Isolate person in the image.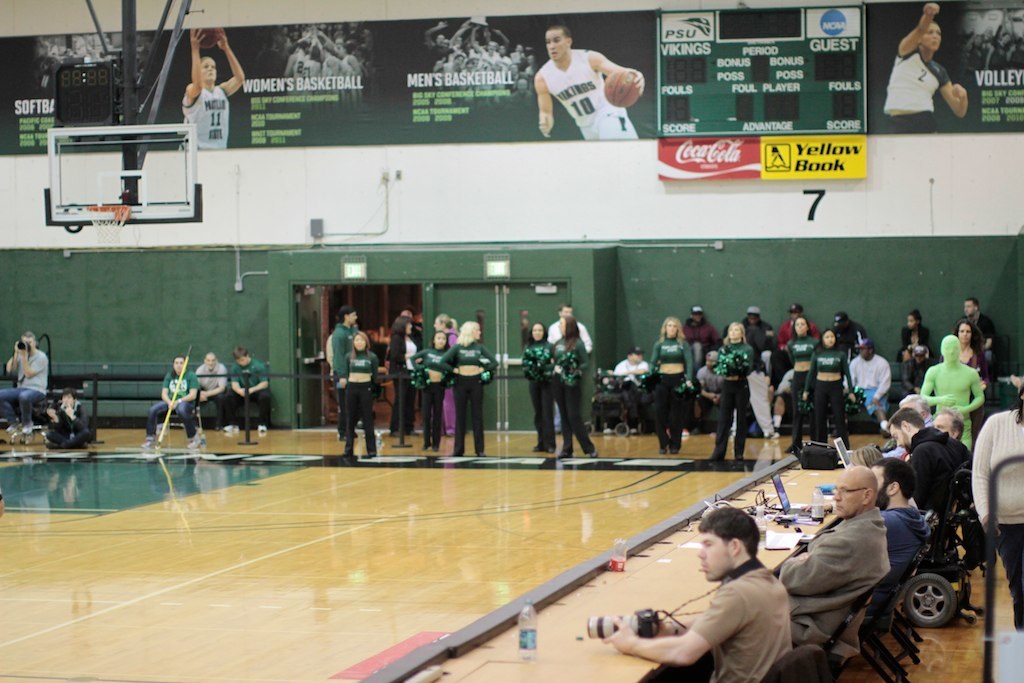
Isolated region: region(226, 340, 267, 432).
